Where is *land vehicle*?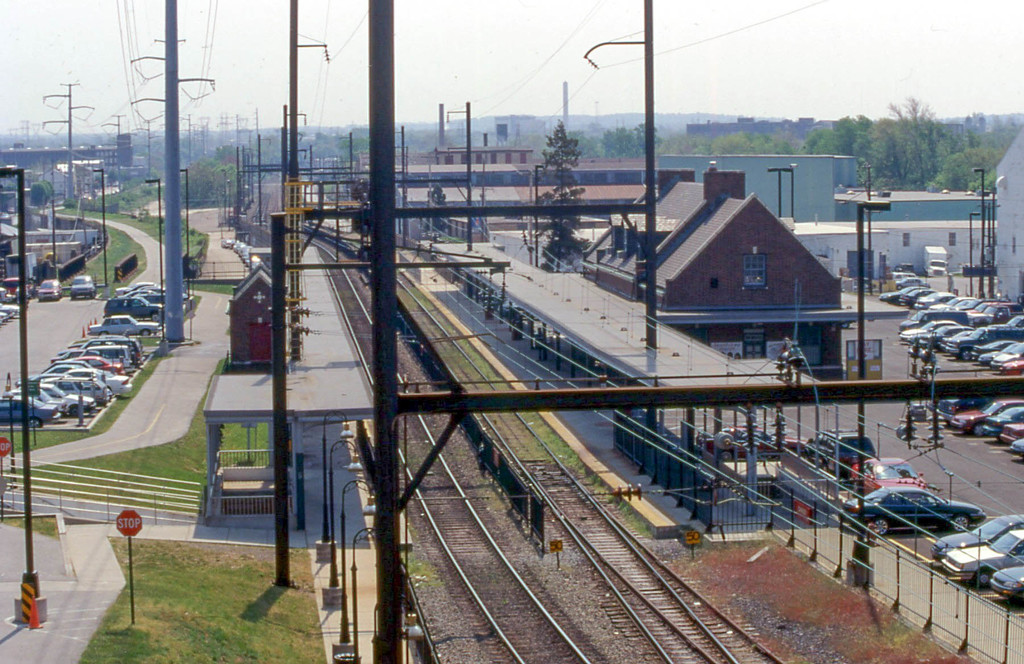
detection(1009, 436, 1023, 456).
